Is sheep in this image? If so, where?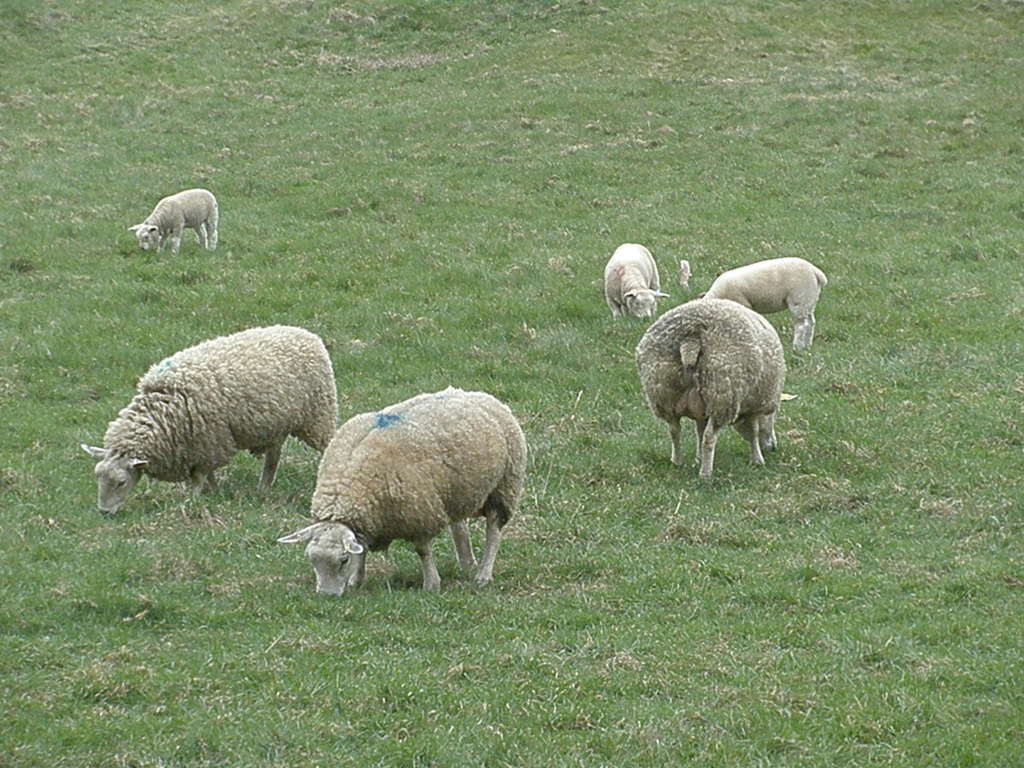
Yes, at x1=701 y1=257 x2=826 y2=346.
